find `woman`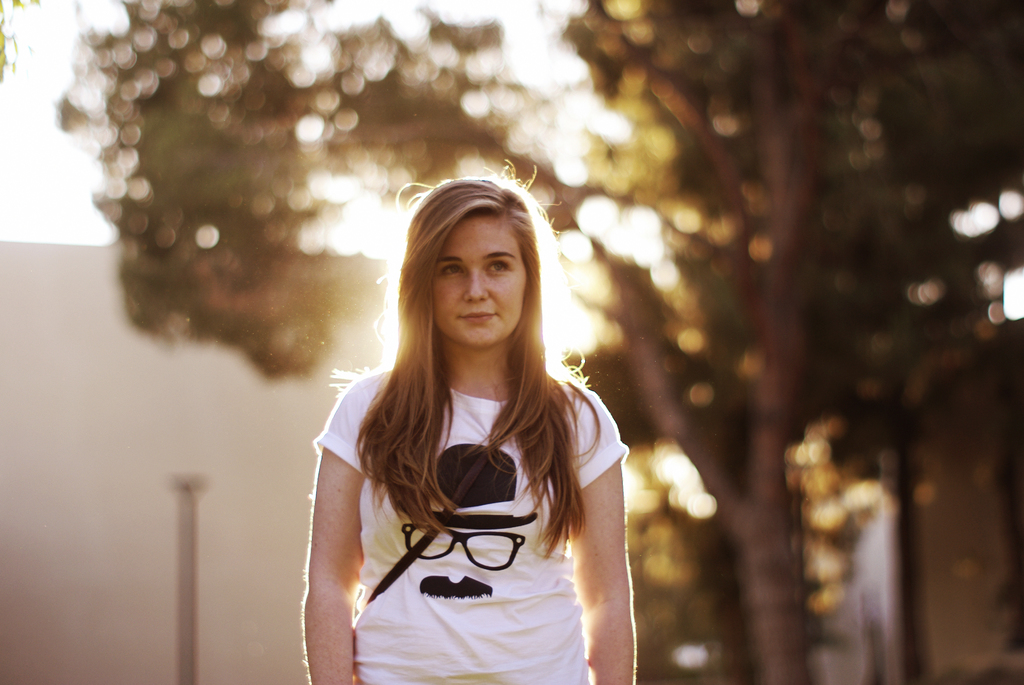
301/175/641/684
